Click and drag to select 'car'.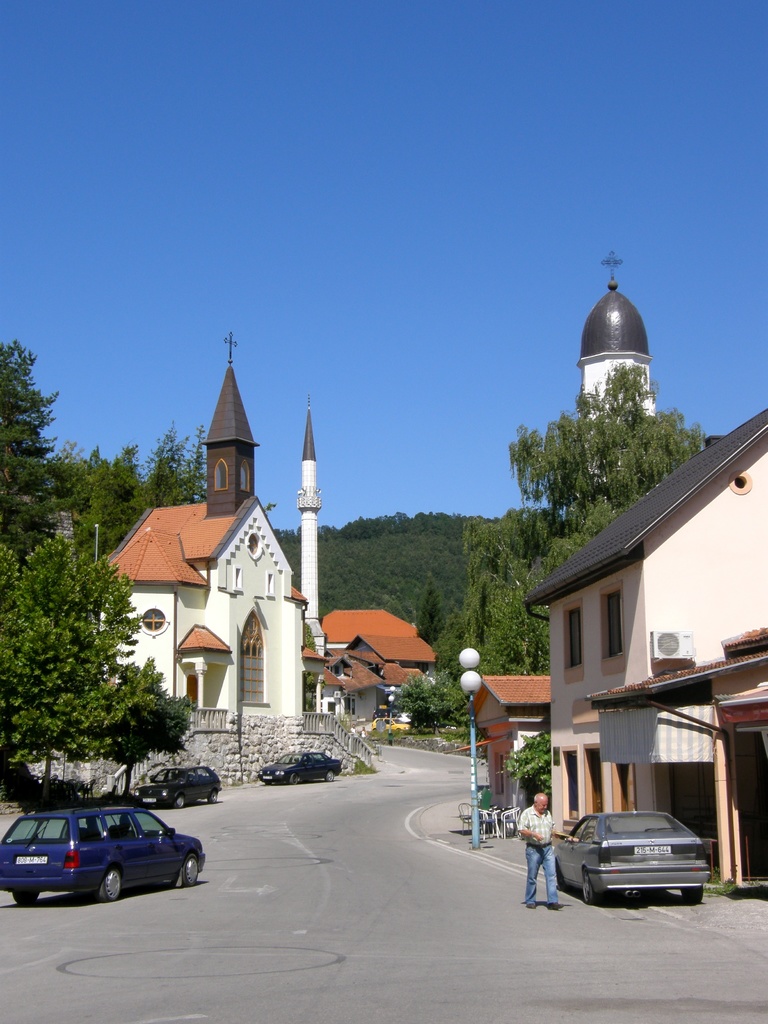
Selection: bbox(2, 803, 203, 911).
